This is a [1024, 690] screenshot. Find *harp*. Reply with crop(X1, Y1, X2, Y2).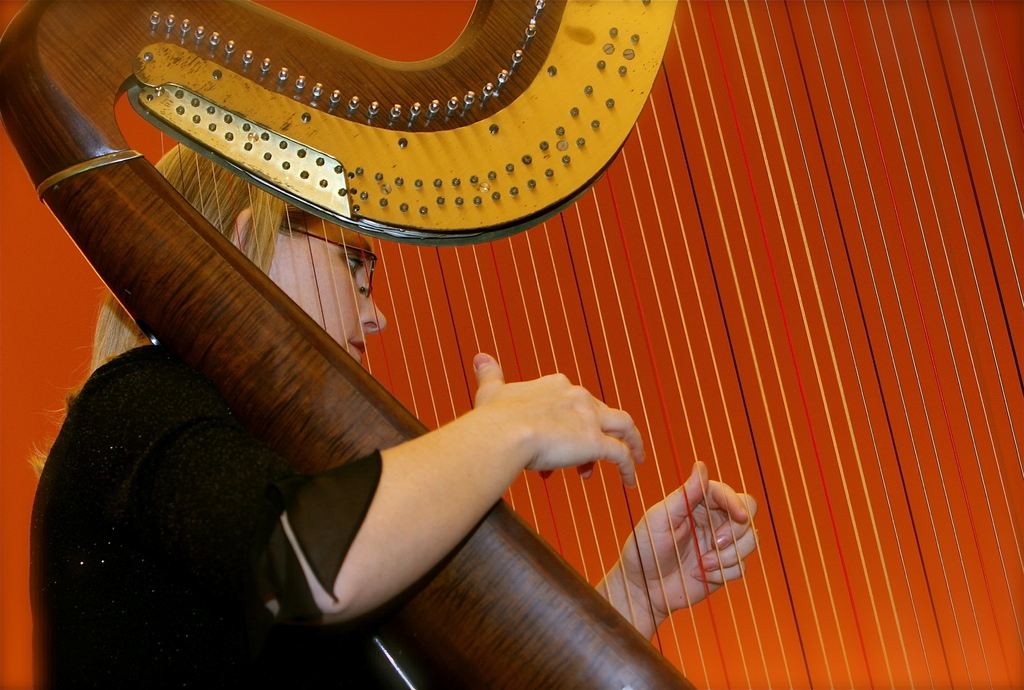
crop(0, 0, 1023, 689).
